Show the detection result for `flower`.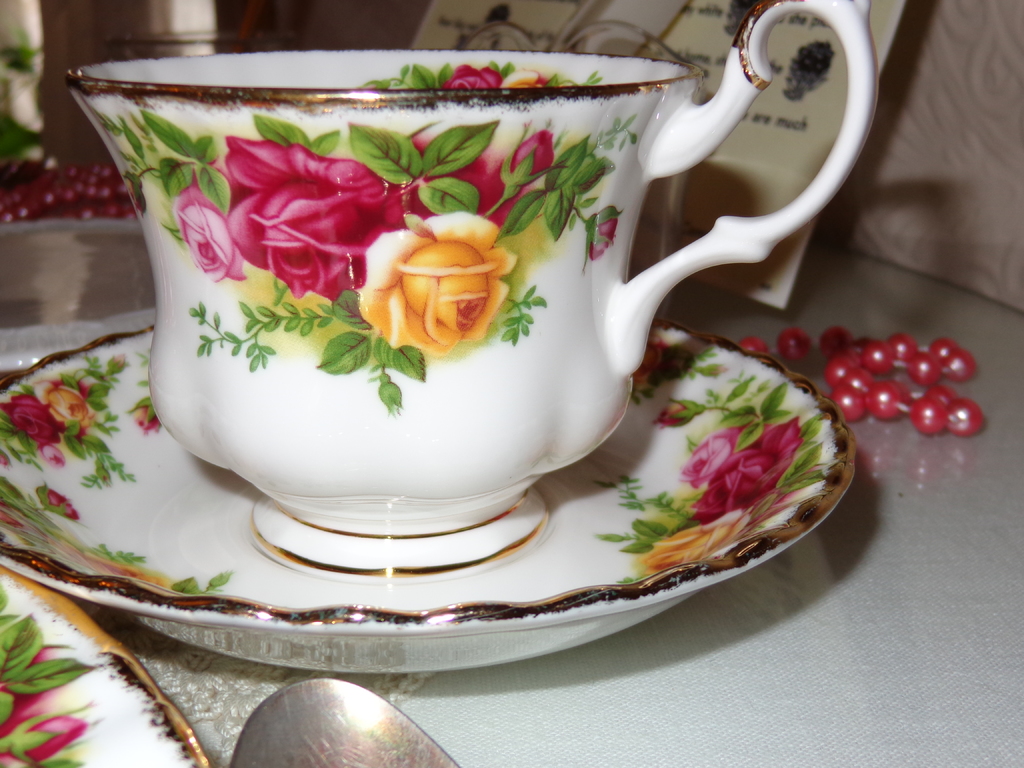
x1=586 y1=209 x2=620 y2=259.
